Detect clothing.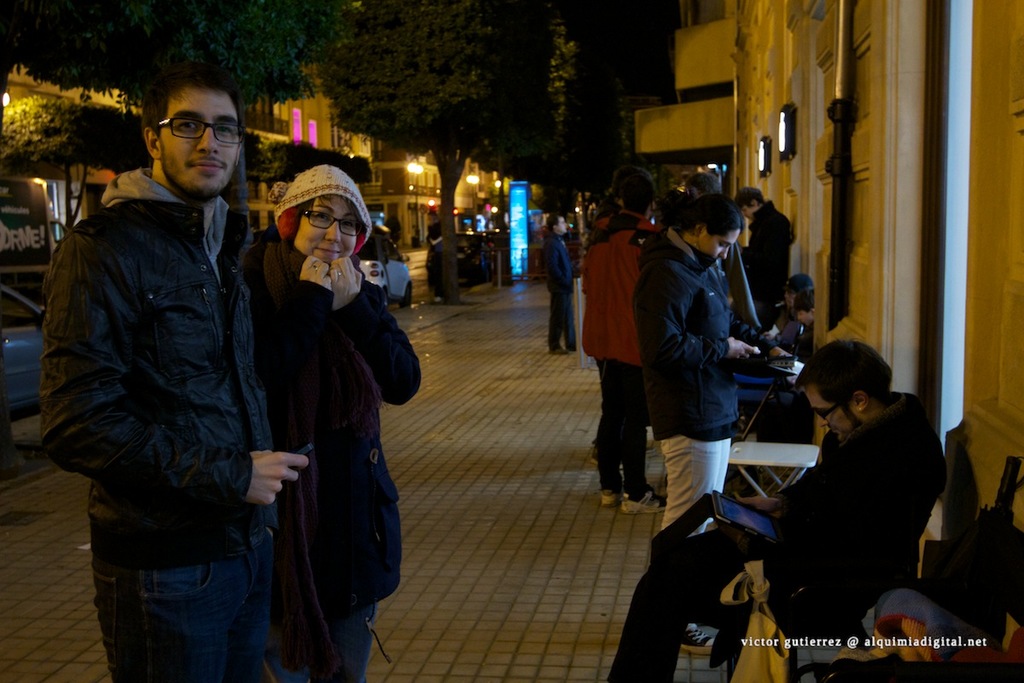
Detected at 636, 229, 746, 562.
